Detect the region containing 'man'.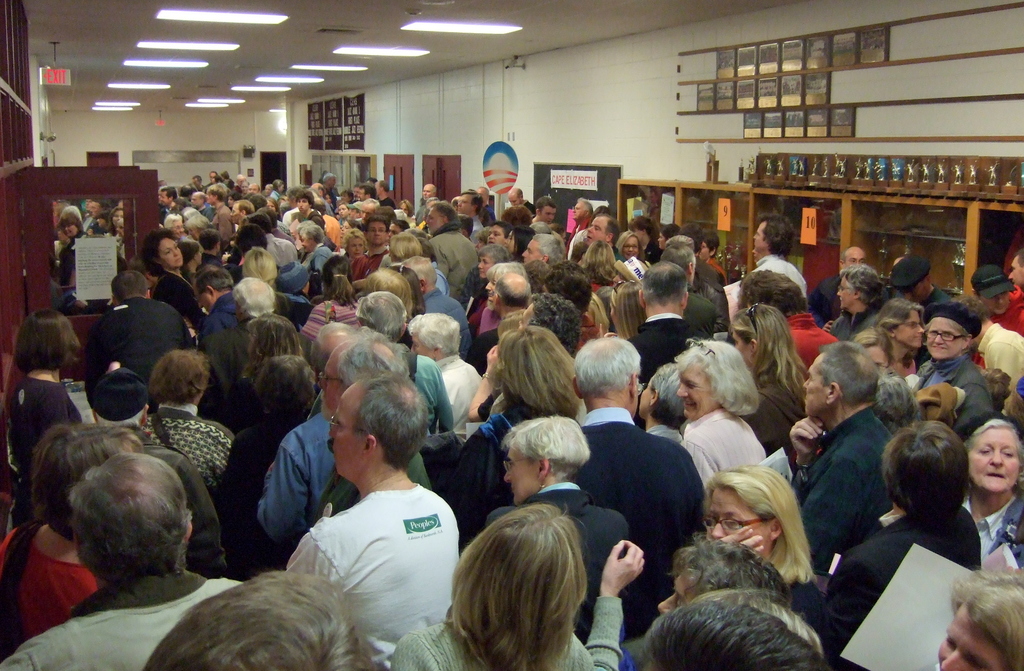
<bbox>738, 268, 838, 380</bbox>.
